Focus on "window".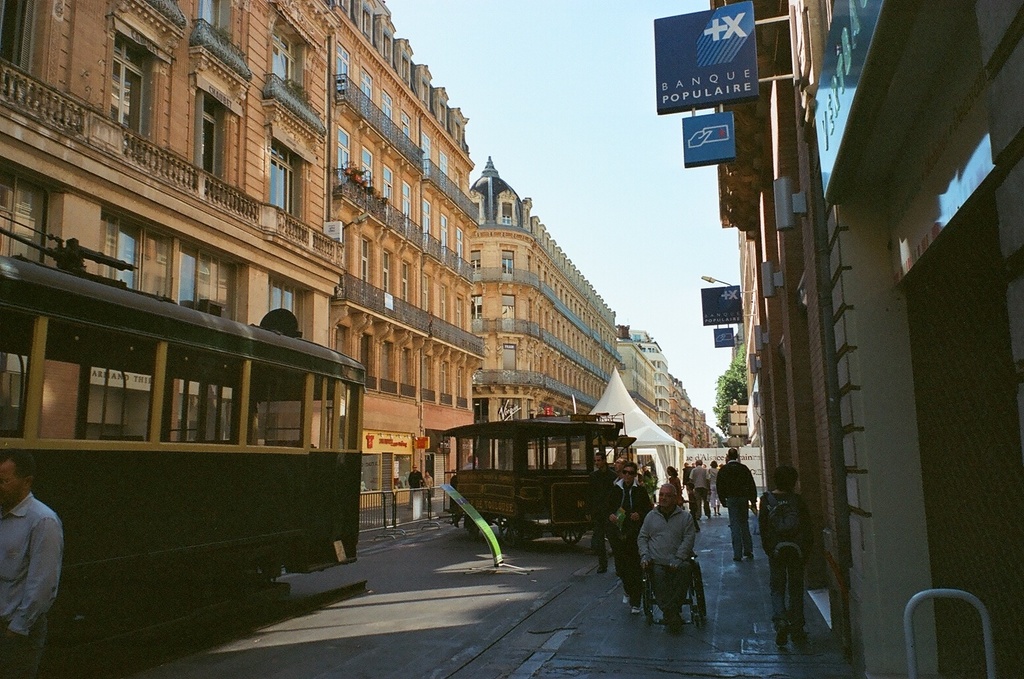
Focused at 423, 196, 430, 252.
